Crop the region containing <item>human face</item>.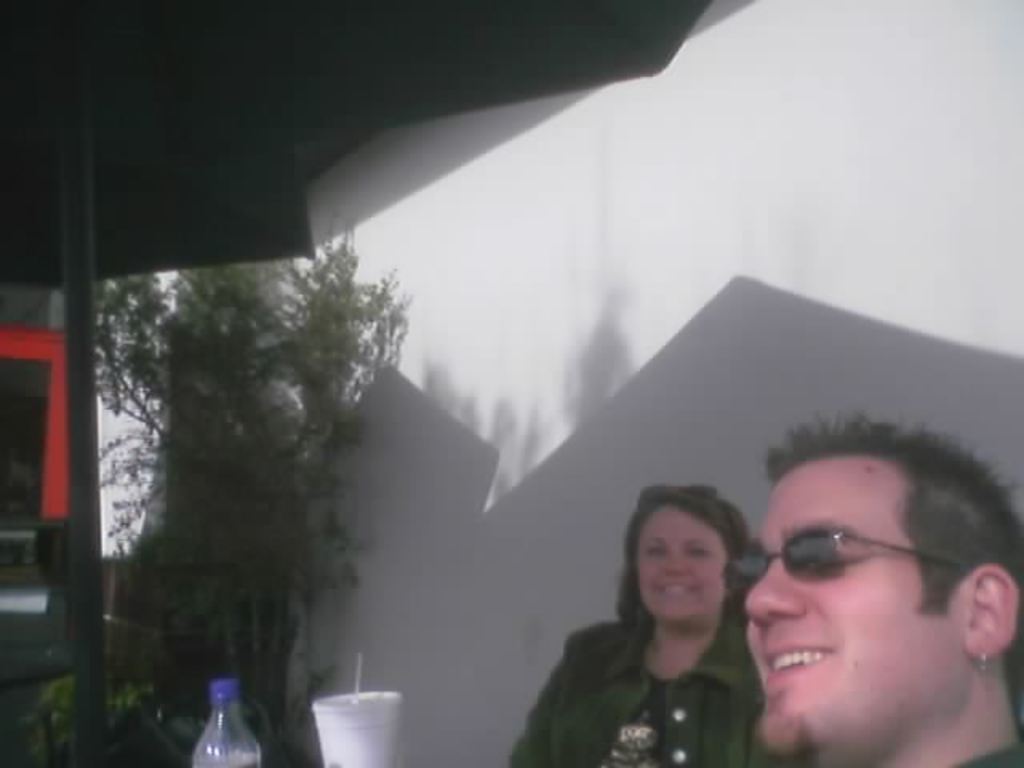
Crop region: {"x1": 626, "y1": 510, "x2": 728, "y2": 624}.
